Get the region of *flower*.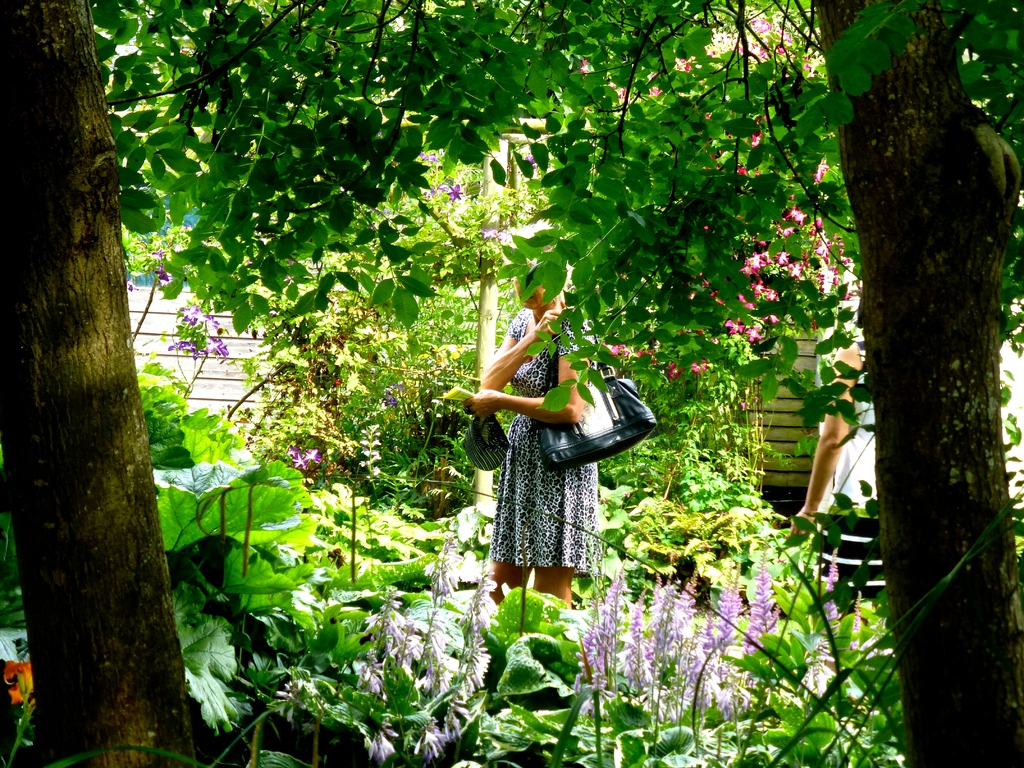
356,426,381,478.
